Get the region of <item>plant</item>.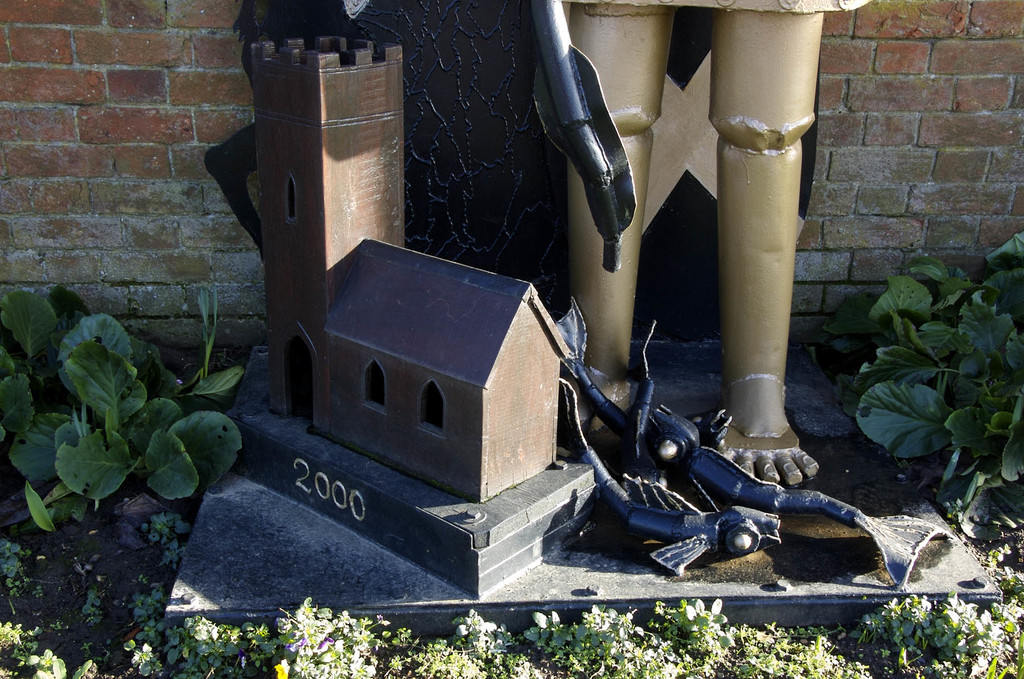
(x1=966, y1=233, x2=1023, y2=526).
